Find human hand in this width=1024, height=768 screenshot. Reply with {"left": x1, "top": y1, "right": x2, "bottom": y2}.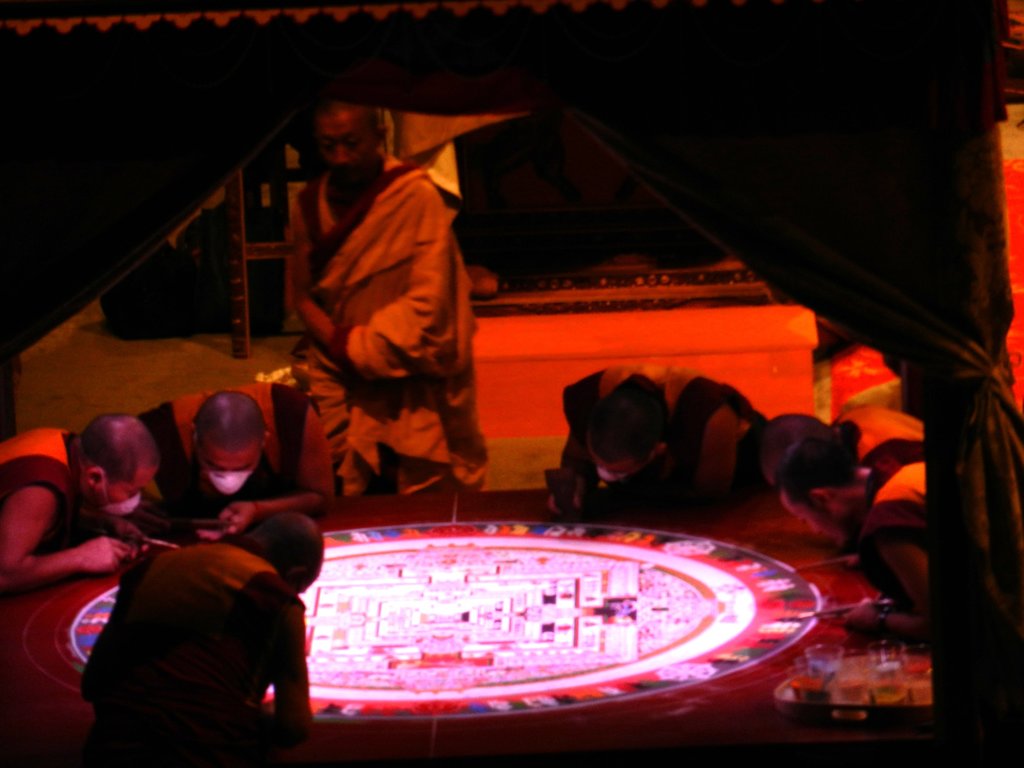
{"left": 220, "top": 498, "right": 257, "bottom": 532}.
